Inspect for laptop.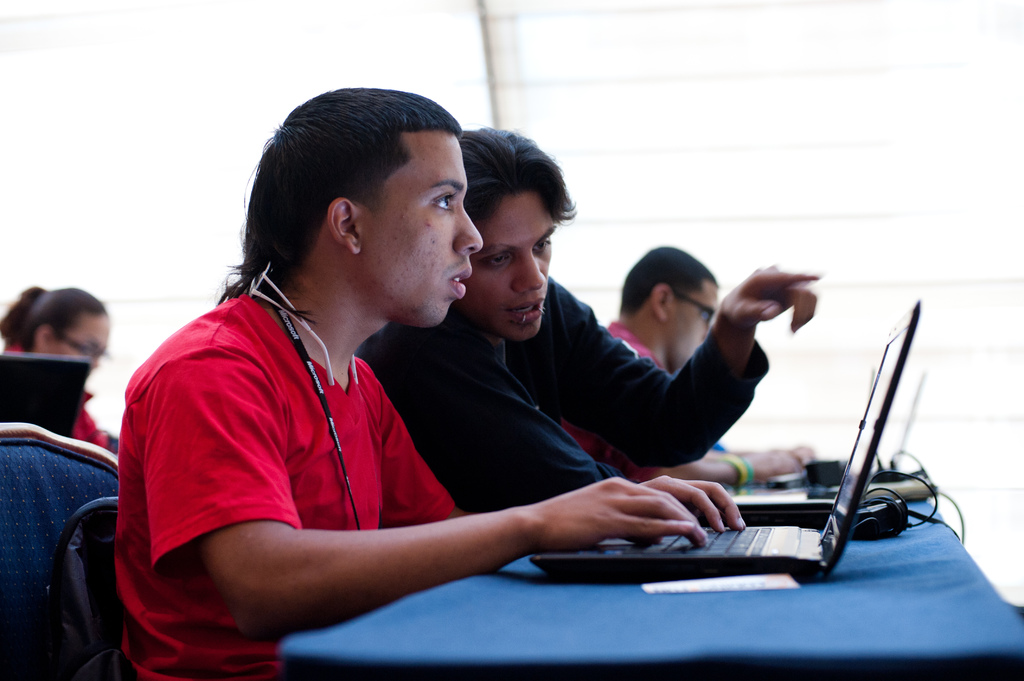
Inspection: <box>1,354,92,435</box>.
